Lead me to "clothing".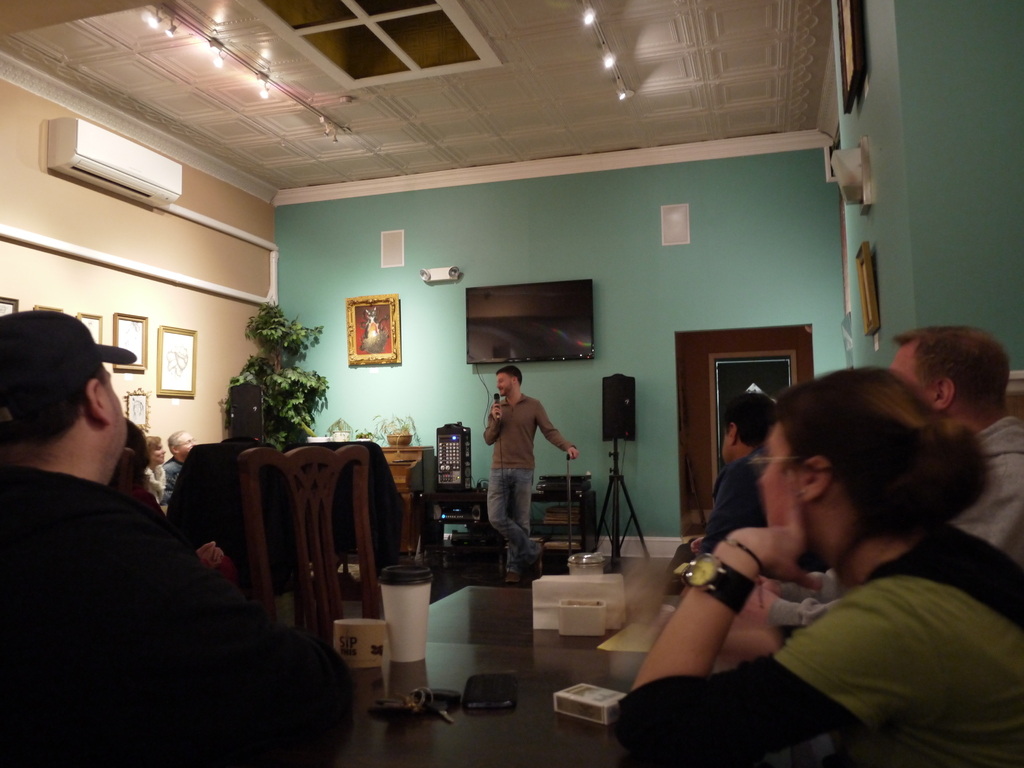
Lead to [0,444,350,757].
